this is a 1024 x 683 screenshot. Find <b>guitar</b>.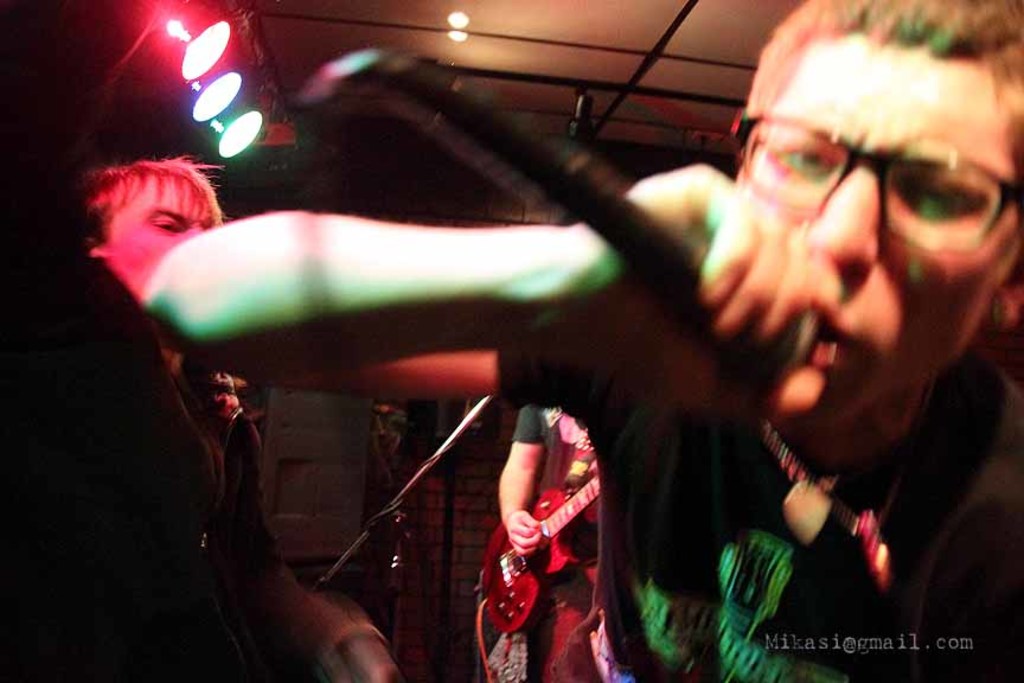
Bounding box: [473,466,602,636].
